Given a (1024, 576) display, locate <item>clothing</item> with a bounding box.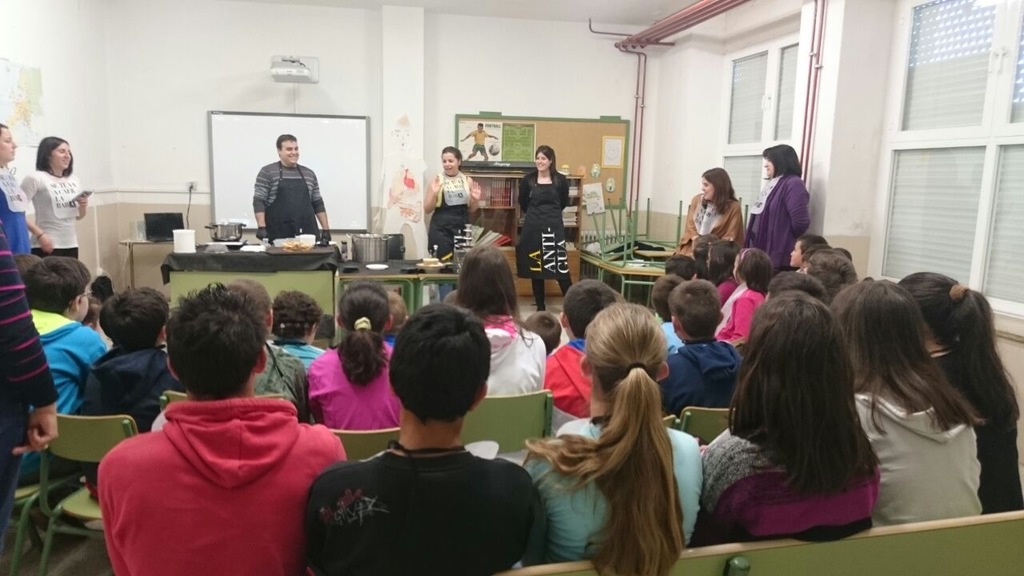
Located: (x1=718, y1=288, x2=764, y2=350).
